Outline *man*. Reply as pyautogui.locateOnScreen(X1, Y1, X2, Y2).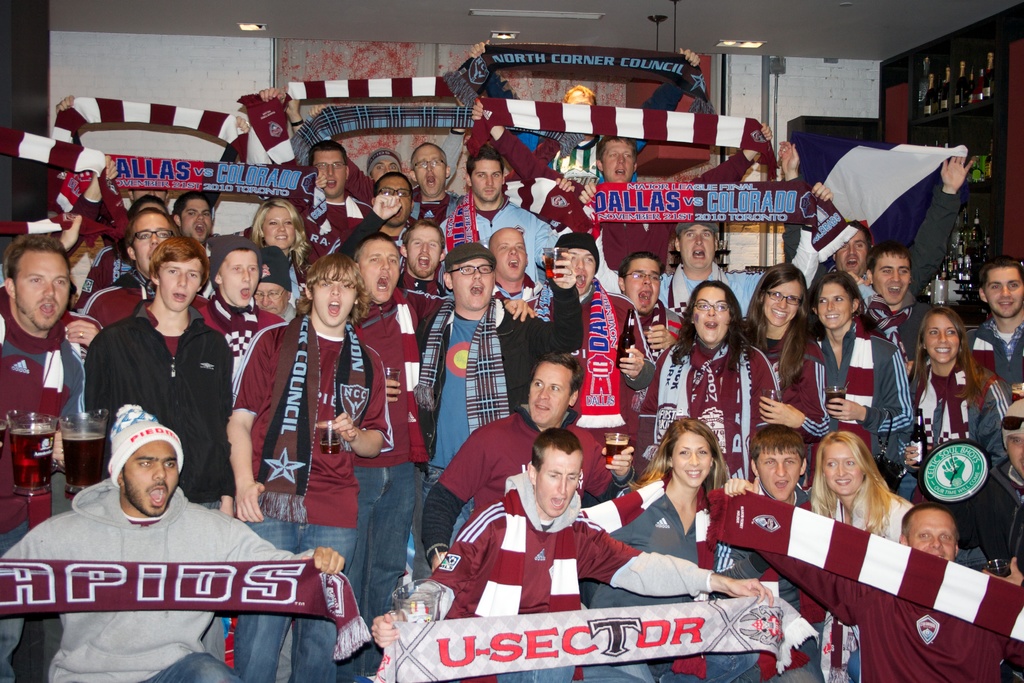
pyautogui.locateOnScreen(918, 399, 1023, 581).
